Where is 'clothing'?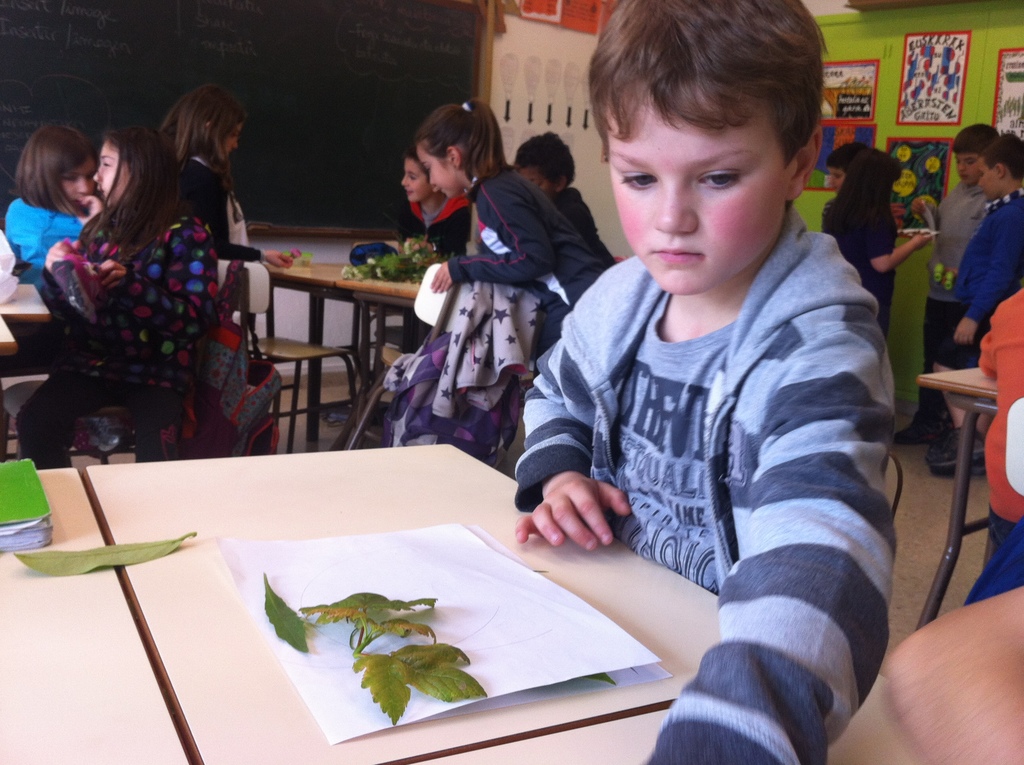
394/191/477/355.
